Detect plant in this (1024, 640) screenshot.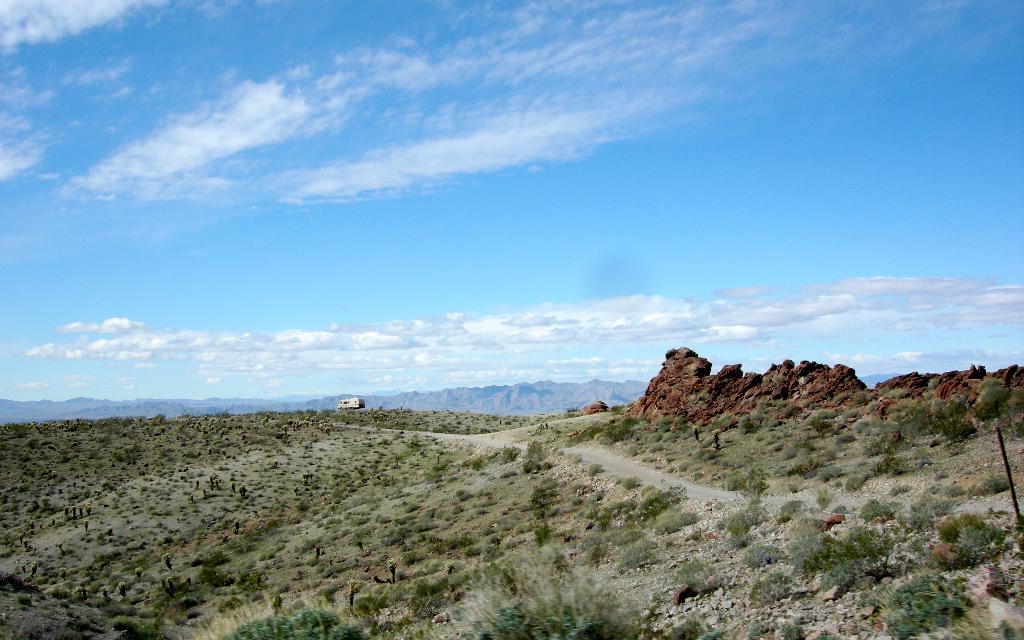
Detection: crop(621, 499, 635, 510).
